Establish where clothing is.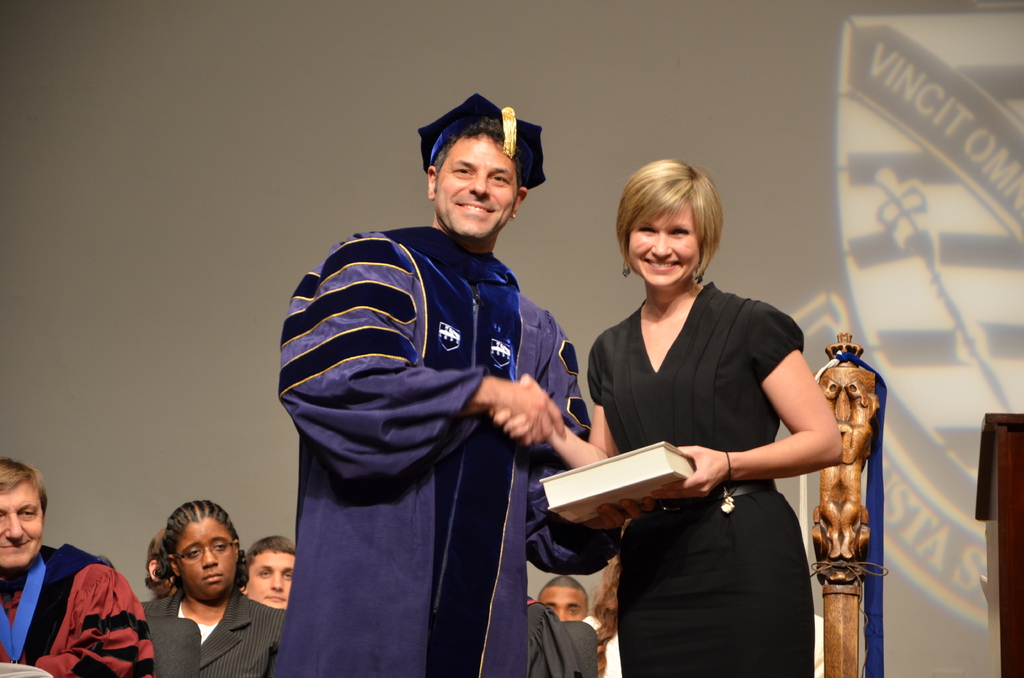
Established at box=[136, 588, 285, 677].
